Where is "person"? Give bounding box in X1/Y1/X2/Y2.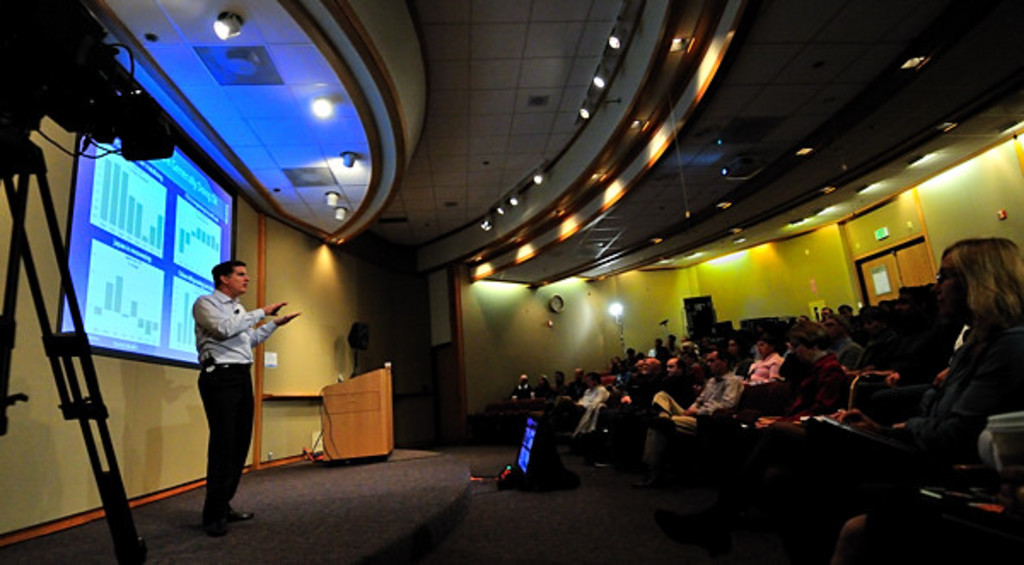
195/253/300/534.
